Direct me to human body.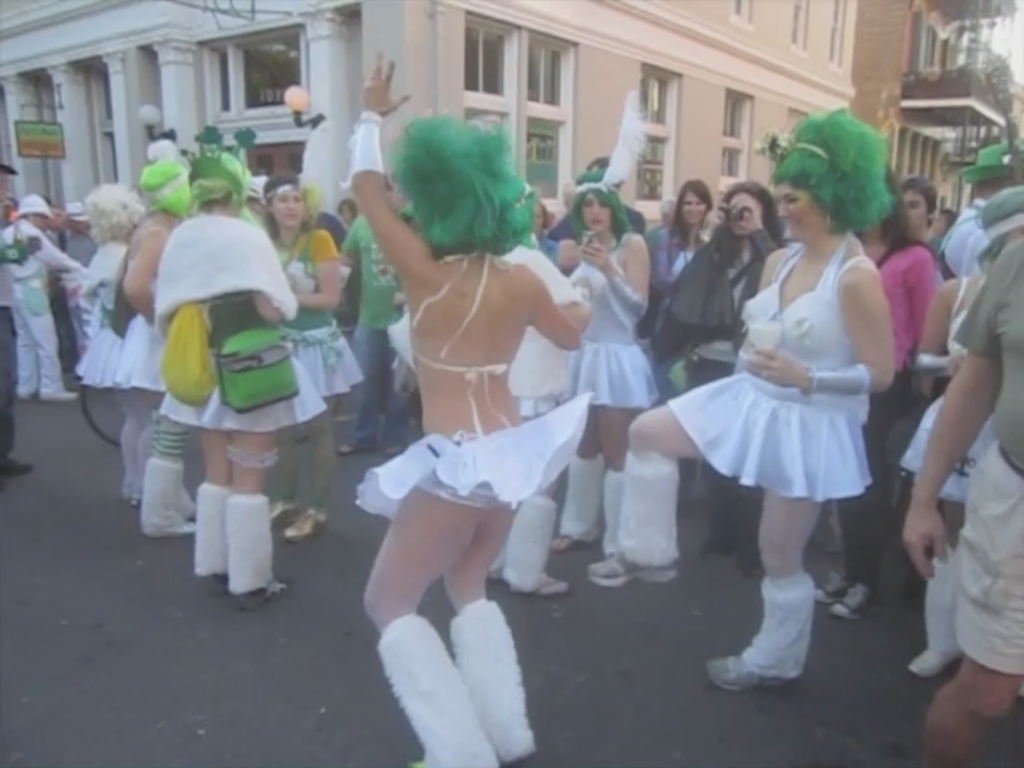
Direction: BBox(552, 186, 644, 567).
